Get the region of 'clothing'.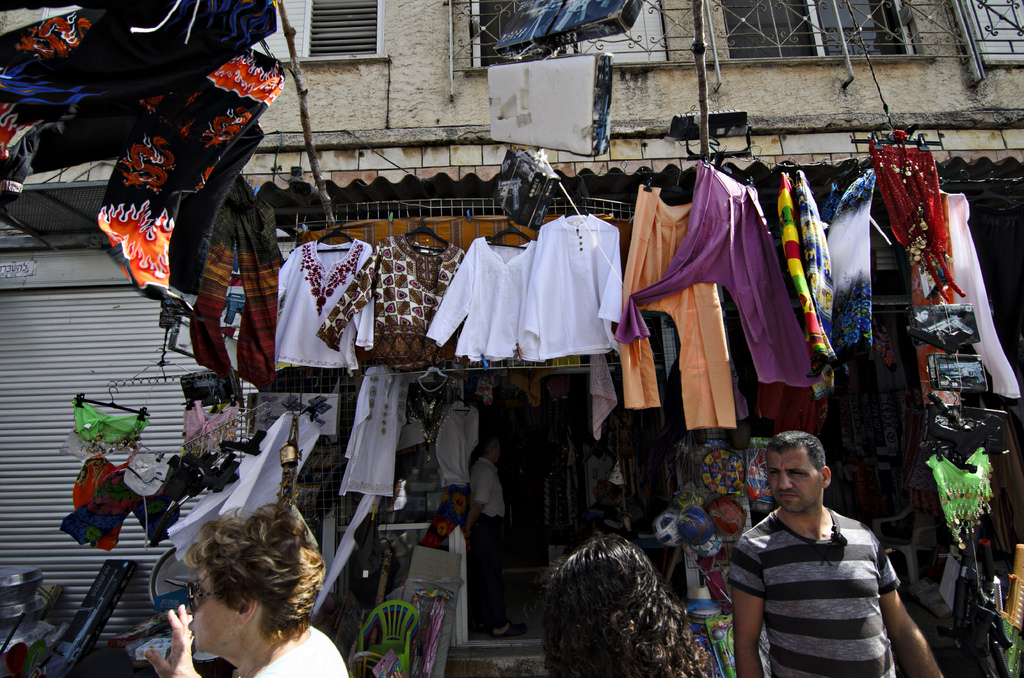
Rect(731, 483, 909, 673).
